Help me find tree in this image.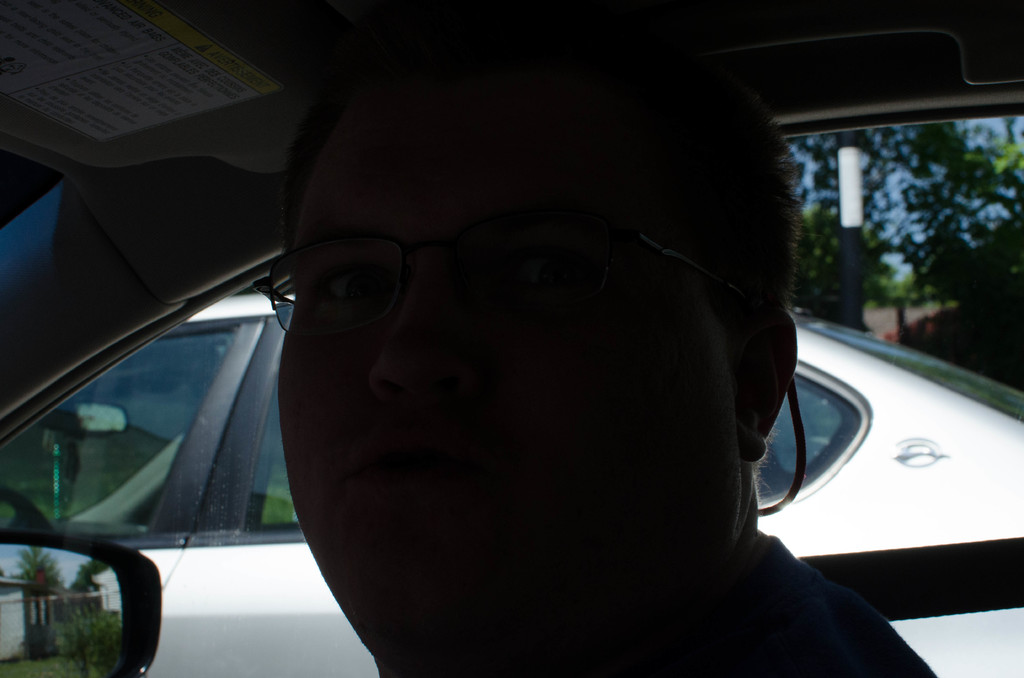
Found it: [781,117,1023,401].
